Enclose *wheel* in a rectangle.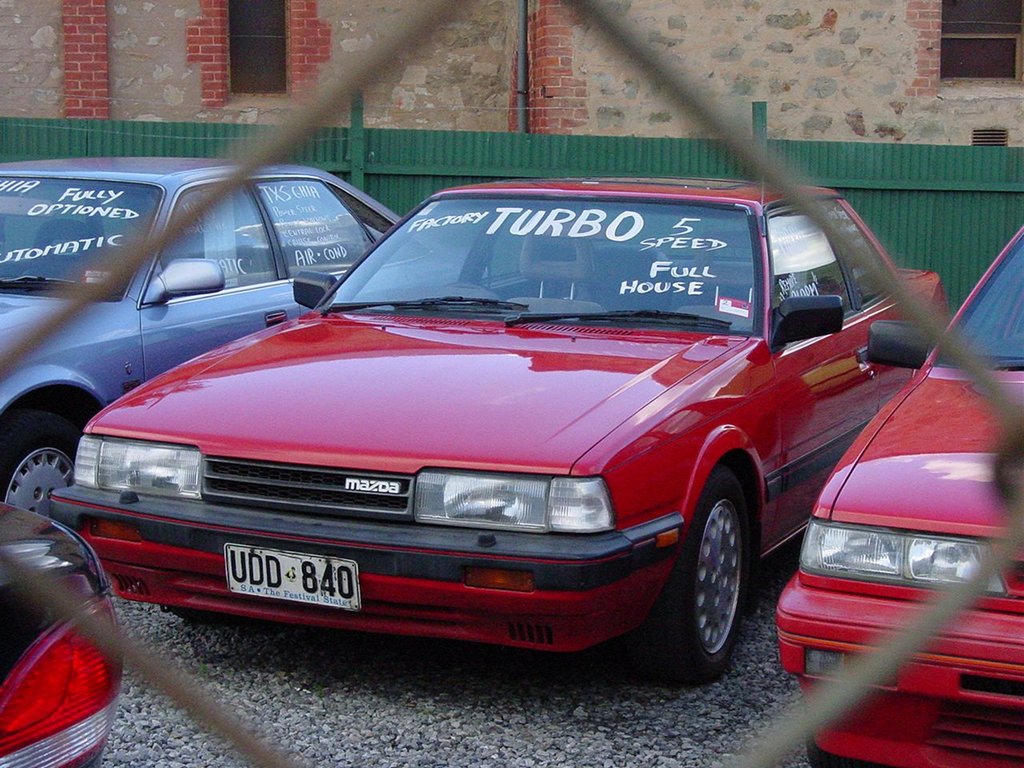
<bbox>448, 282, 490, 294</bbox>.
